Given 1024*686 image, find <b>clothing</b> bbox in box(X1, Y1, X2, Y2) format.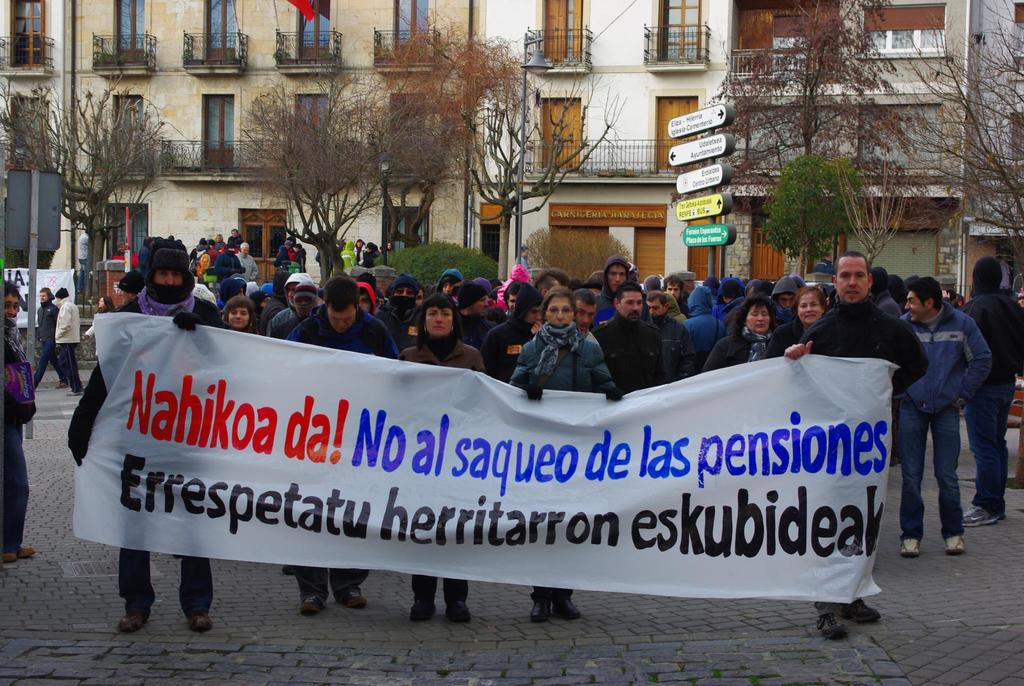
box(54, 291, 89, 391).
